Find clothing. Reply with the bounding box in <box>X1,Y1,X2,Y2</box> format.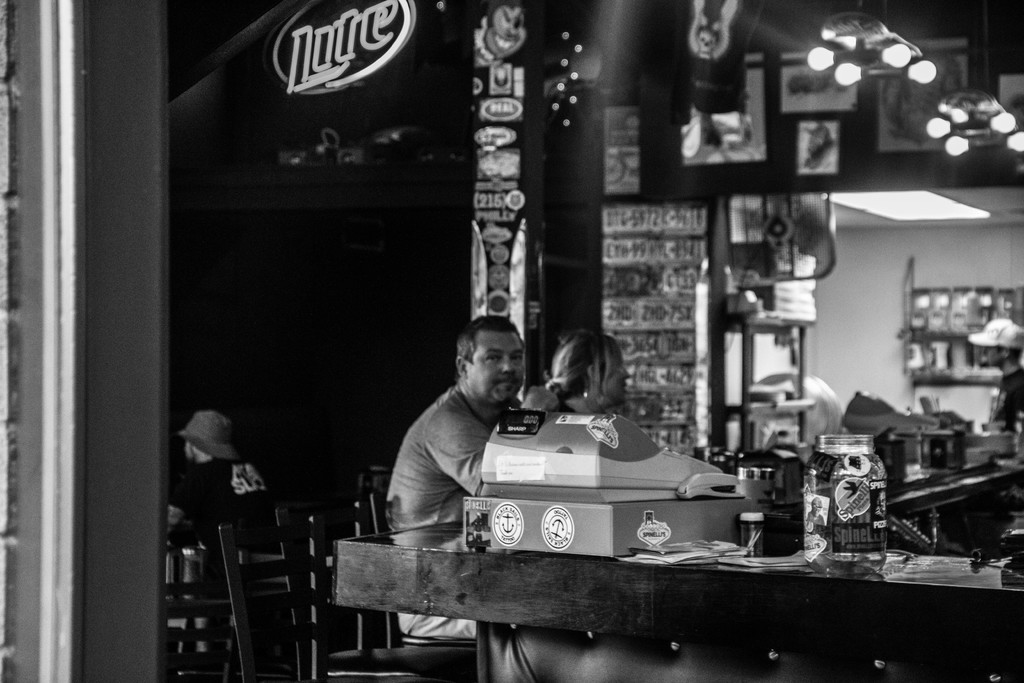
<box>381,392,534,631</box>.
